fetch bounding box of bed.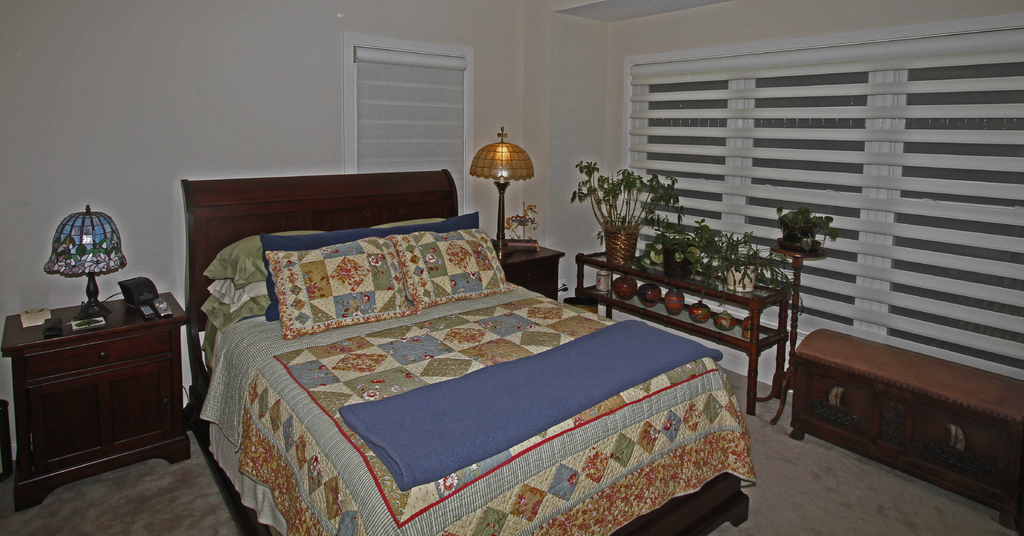
Bbox: 175/151/767/534.
